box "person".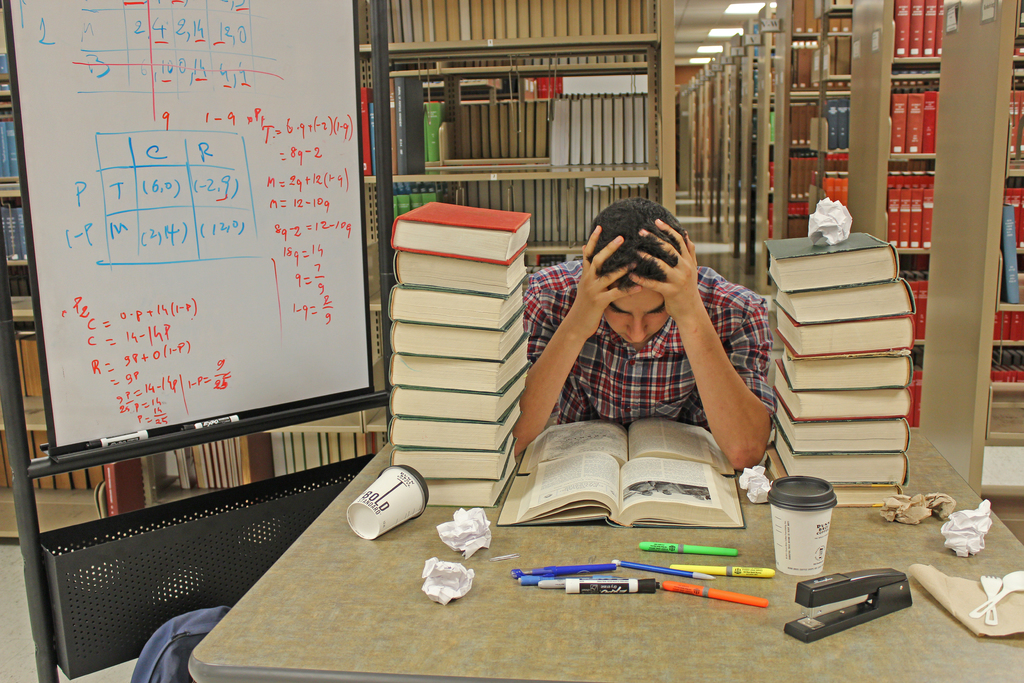
Rect(506, 194, 794, 516).
